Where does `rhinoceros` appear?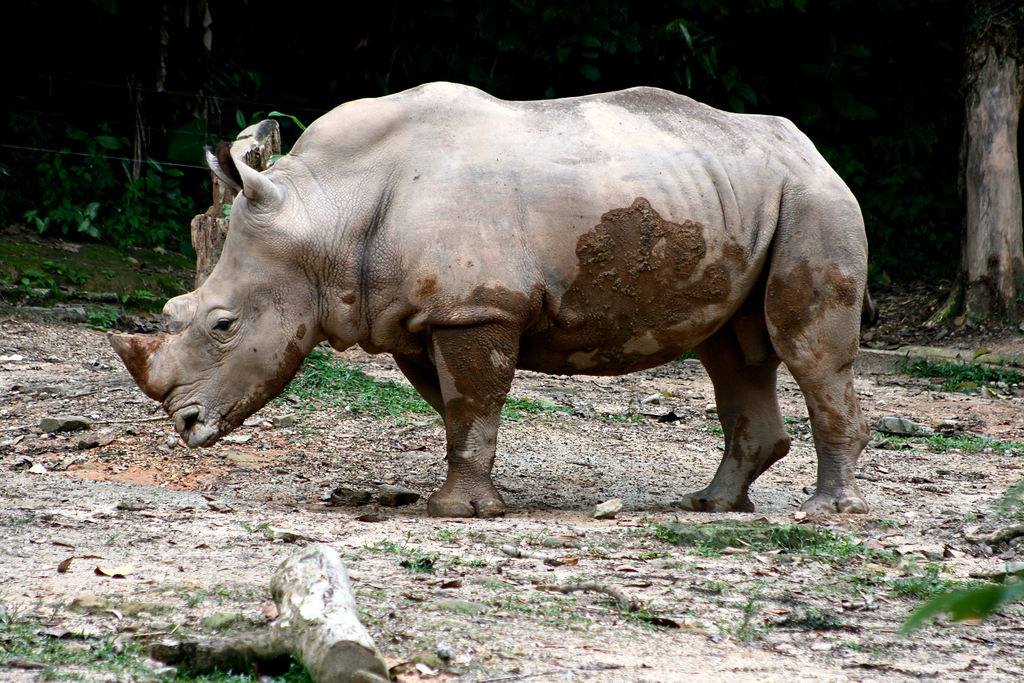
Appears at box=[106, 78, 884, 513].
